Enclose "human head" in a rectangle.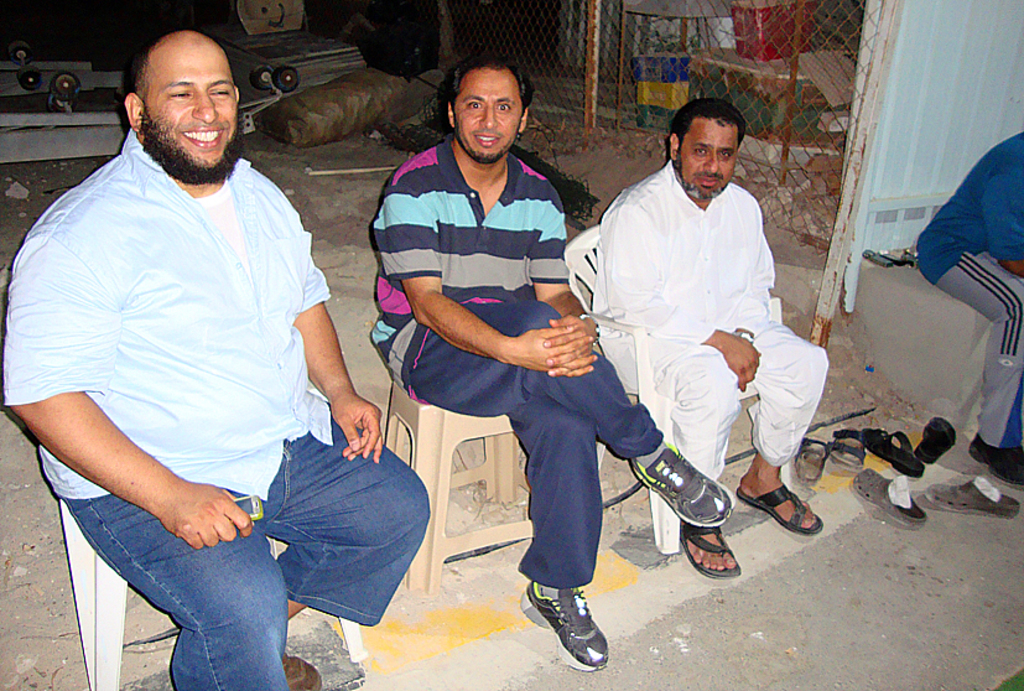
x1=115, y1=24, x2=246, y2=163.
